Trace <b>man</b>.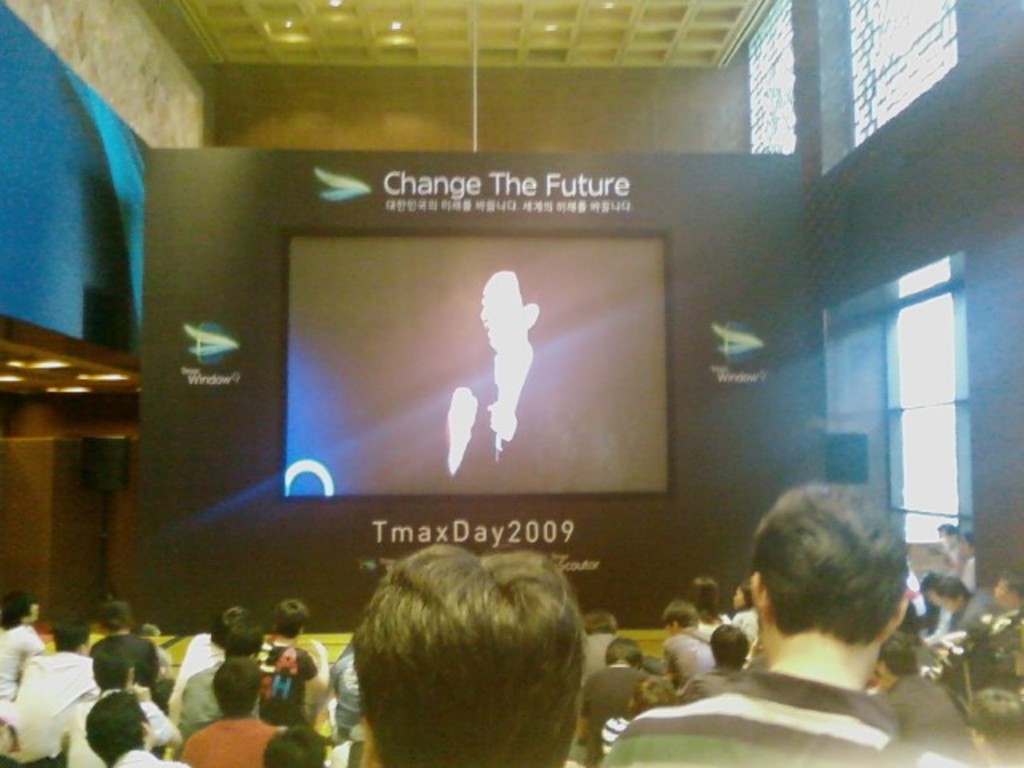
Traced to [x1=680, y1=626, x2=736, y2=701].
